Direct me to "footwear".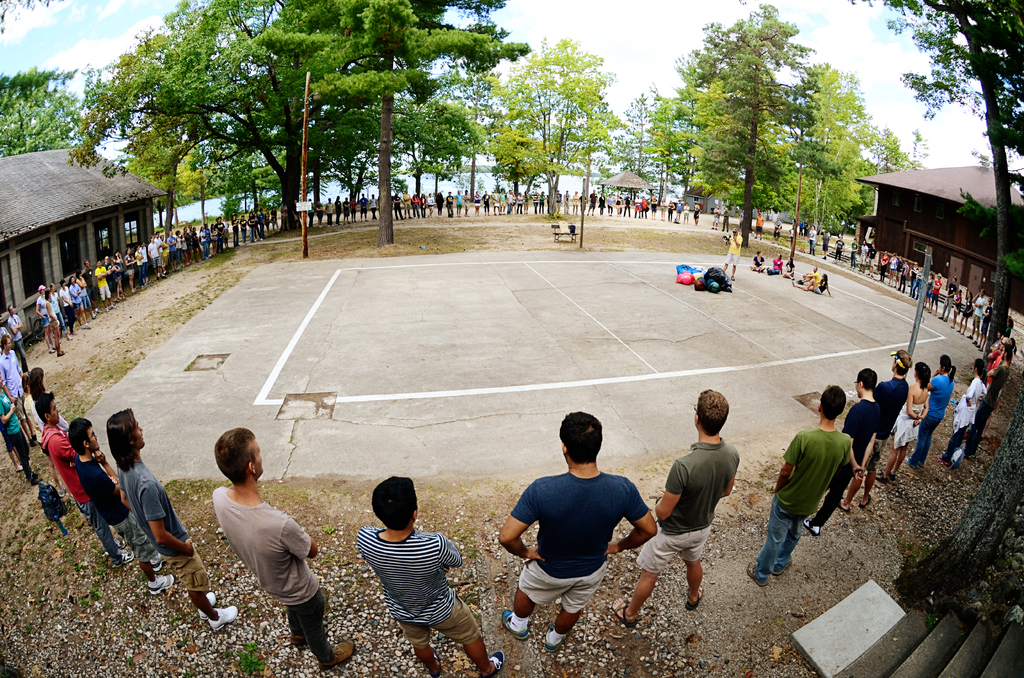
Direction: (614, 599, 637, 625).
